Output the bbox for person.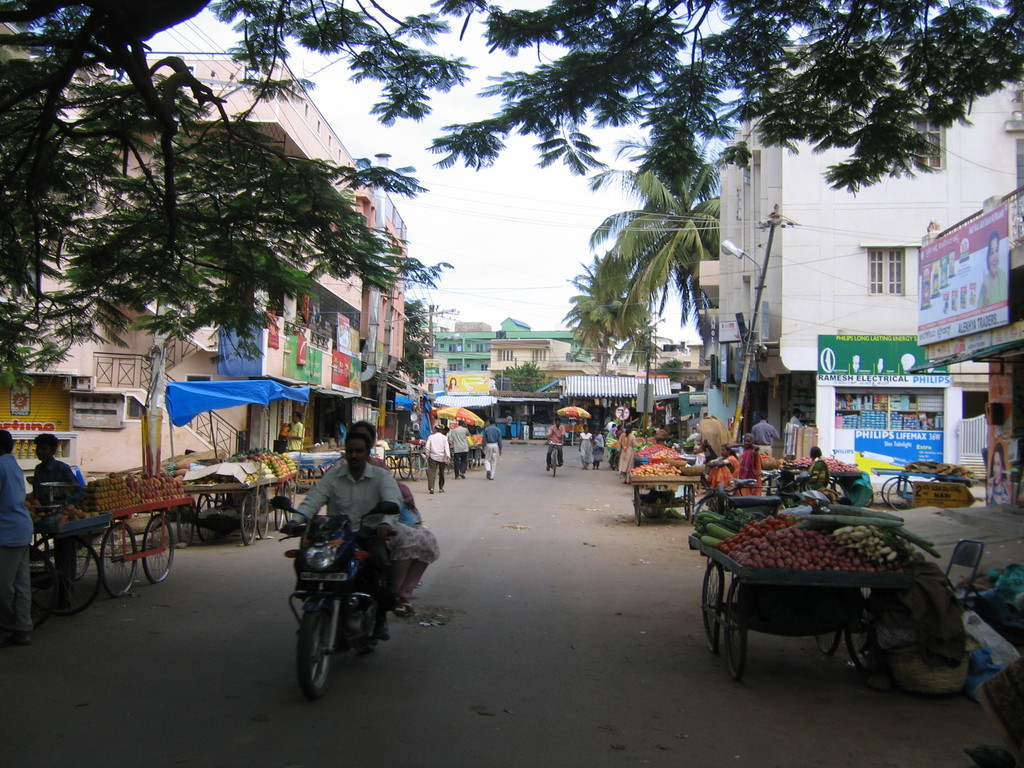
bbox(424, 426, 451, 495).
